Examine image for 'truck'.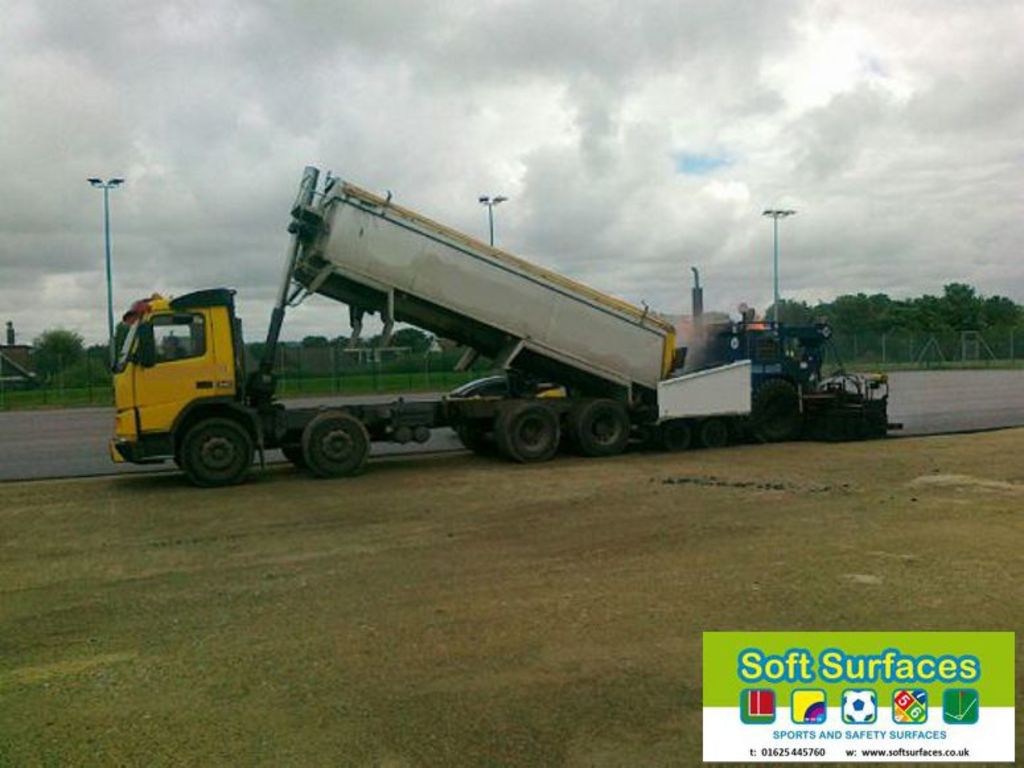
Examination result: left=107, top=177, right=859, bottom=504.
